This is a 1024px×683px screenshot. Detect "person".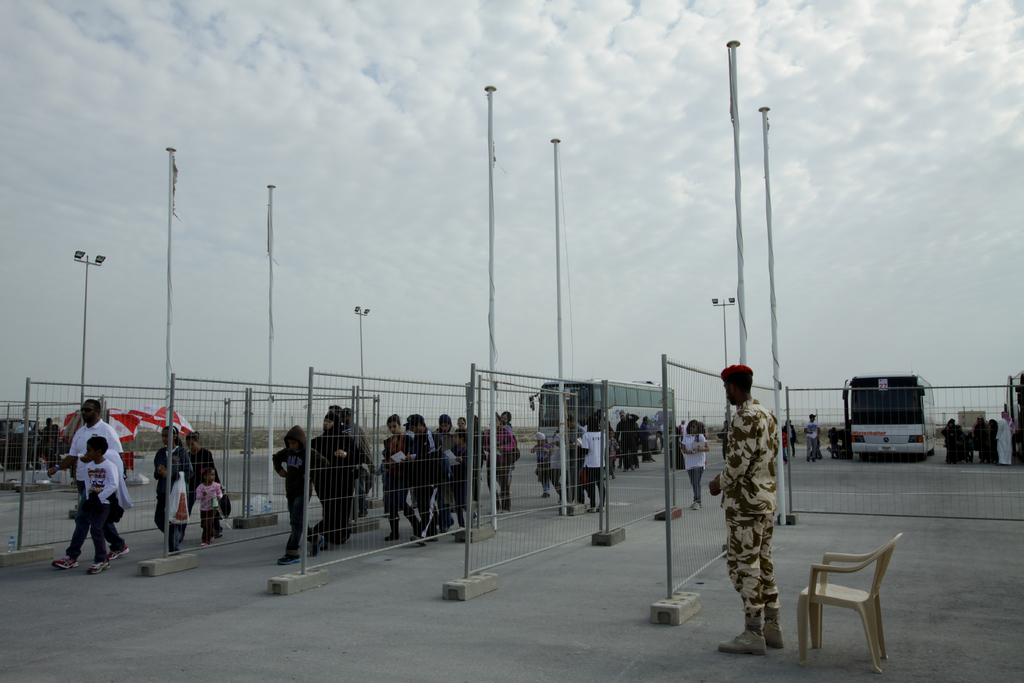
(680, 420, 706, 509).
